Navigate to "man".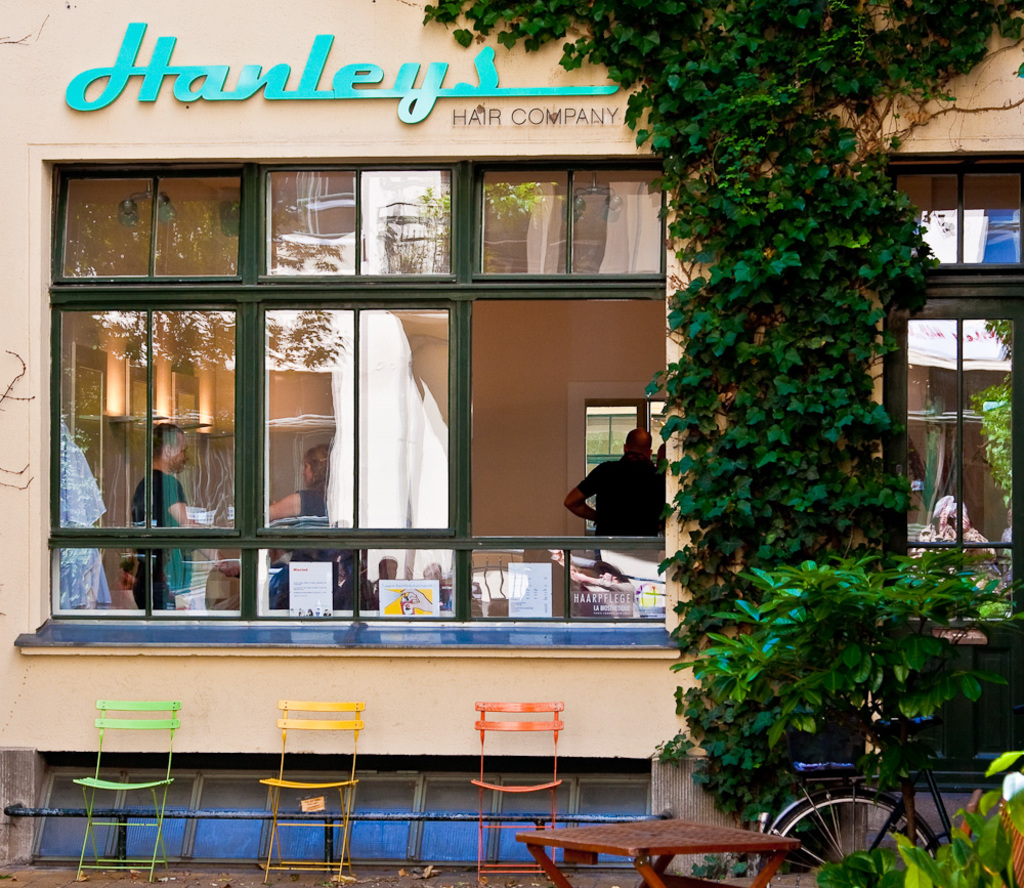
Navigation target: BBox(563, 431, 664, 546).
